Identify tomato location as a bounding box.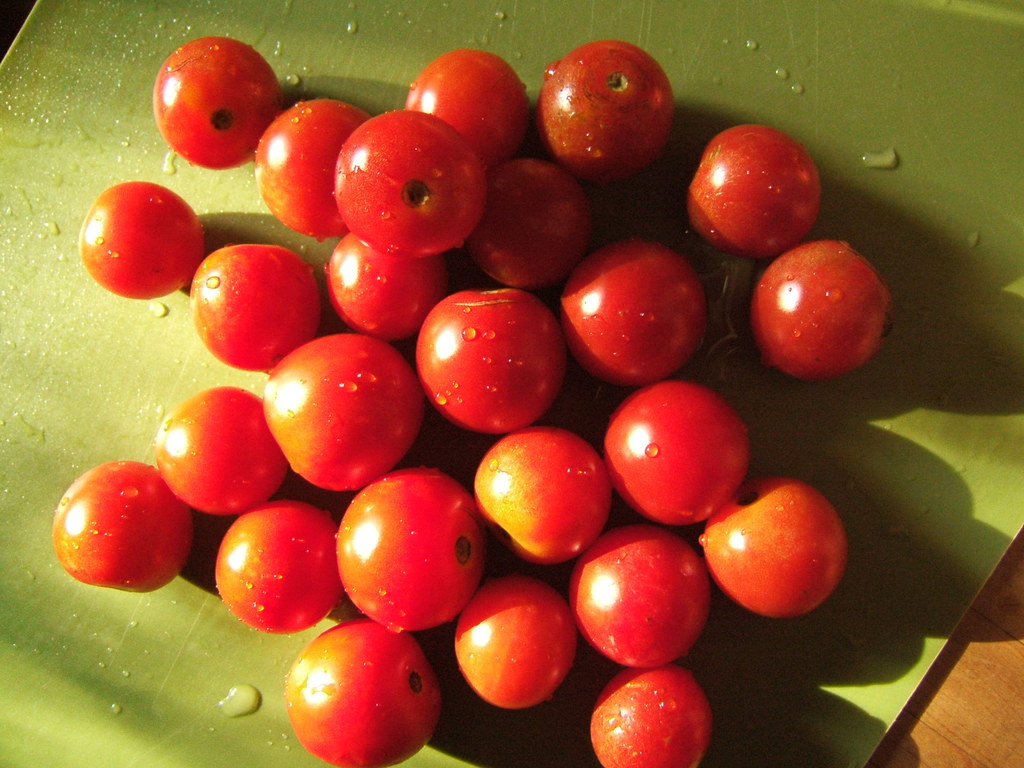
[left=702, top=477, right=847, bottom=621].
